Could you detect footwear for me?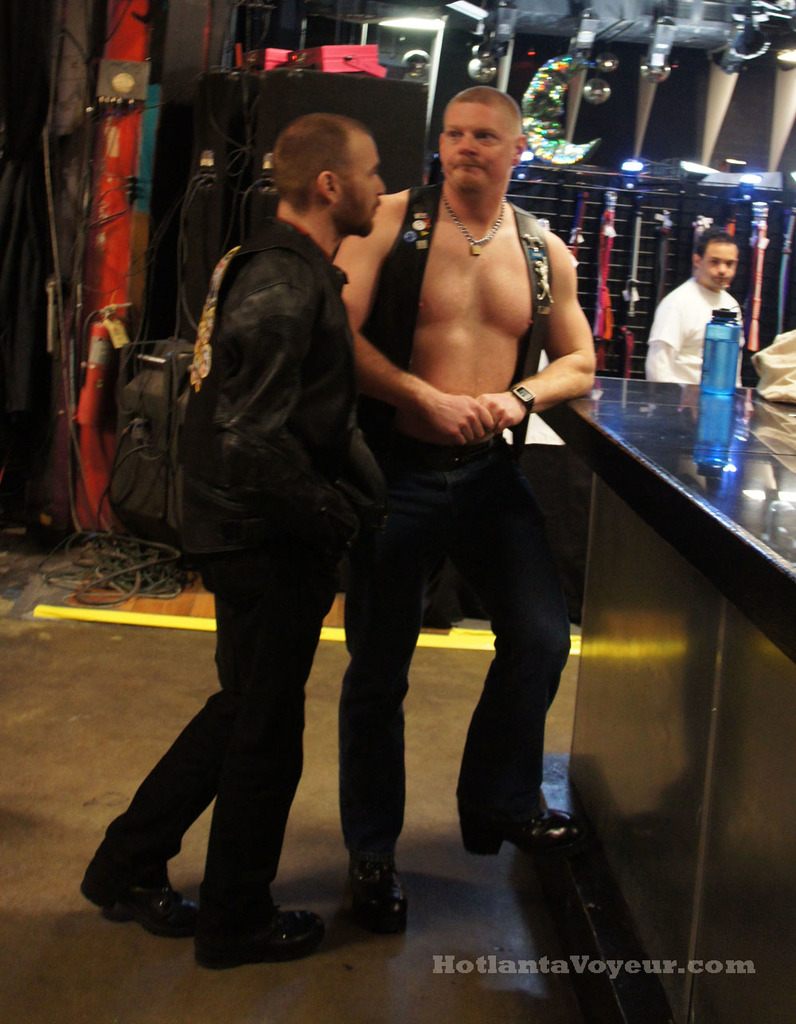
Detection result: bbox=[193, 905, 330, 974].
